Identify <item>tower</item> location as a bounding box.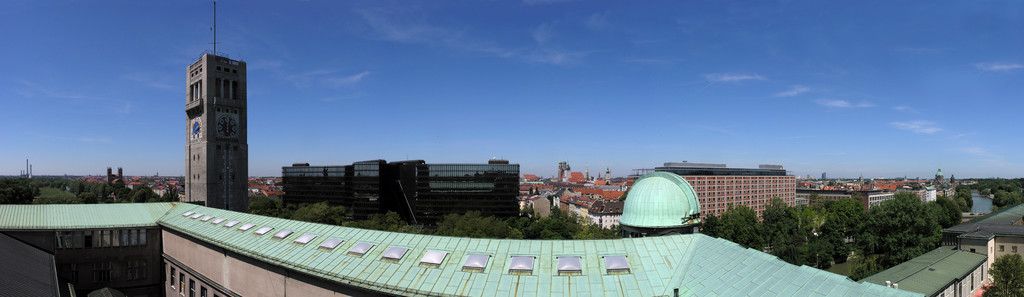
BBox(184, 1, 249, 210).
